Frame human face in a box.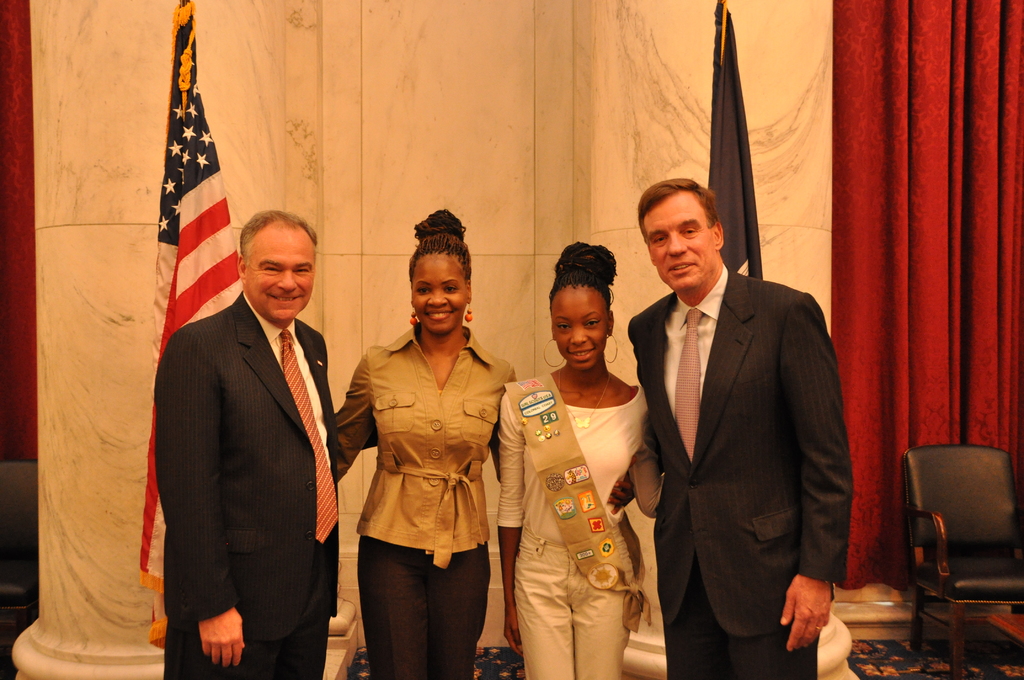
[x1=551, y1=287, x2=610, y2=366].
